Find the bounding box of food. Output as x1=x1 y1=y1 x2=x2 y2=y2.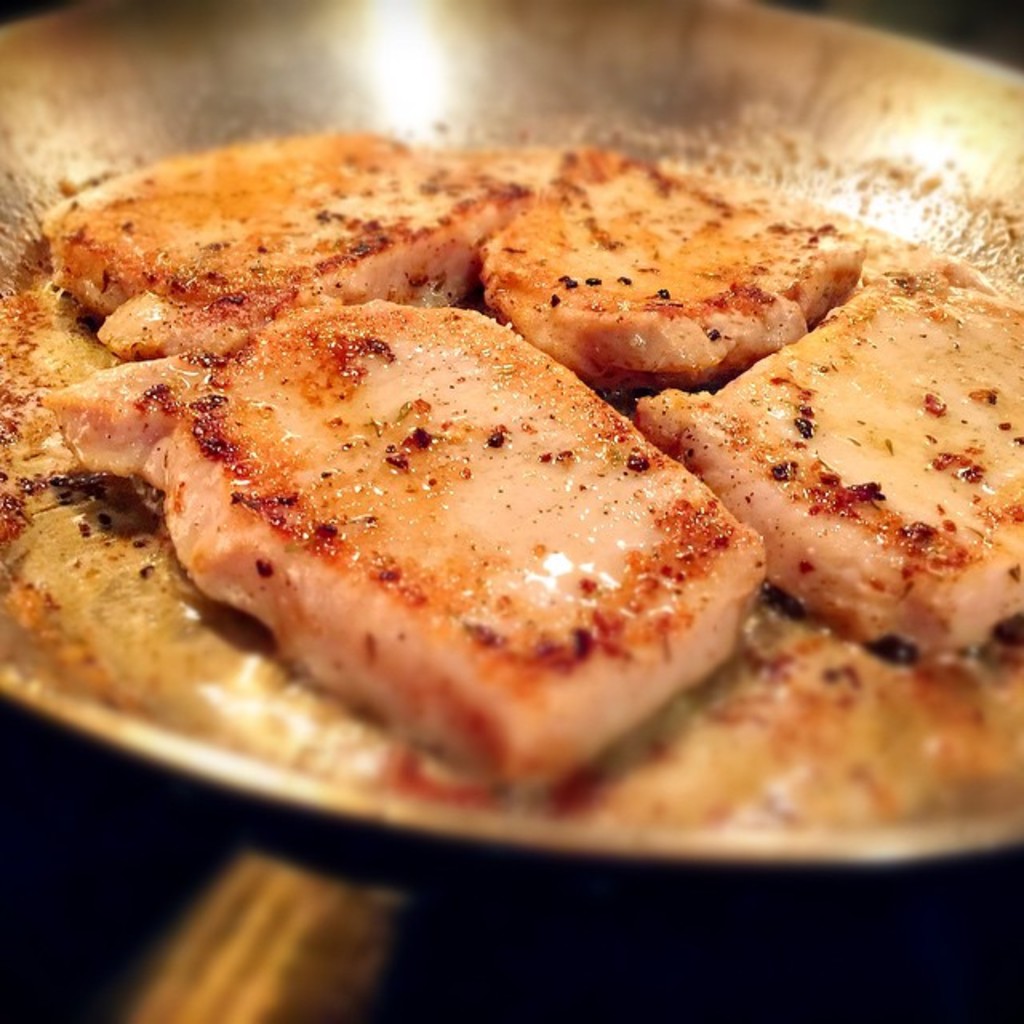
x1=40 y1=134 x2=530 y2=294.
